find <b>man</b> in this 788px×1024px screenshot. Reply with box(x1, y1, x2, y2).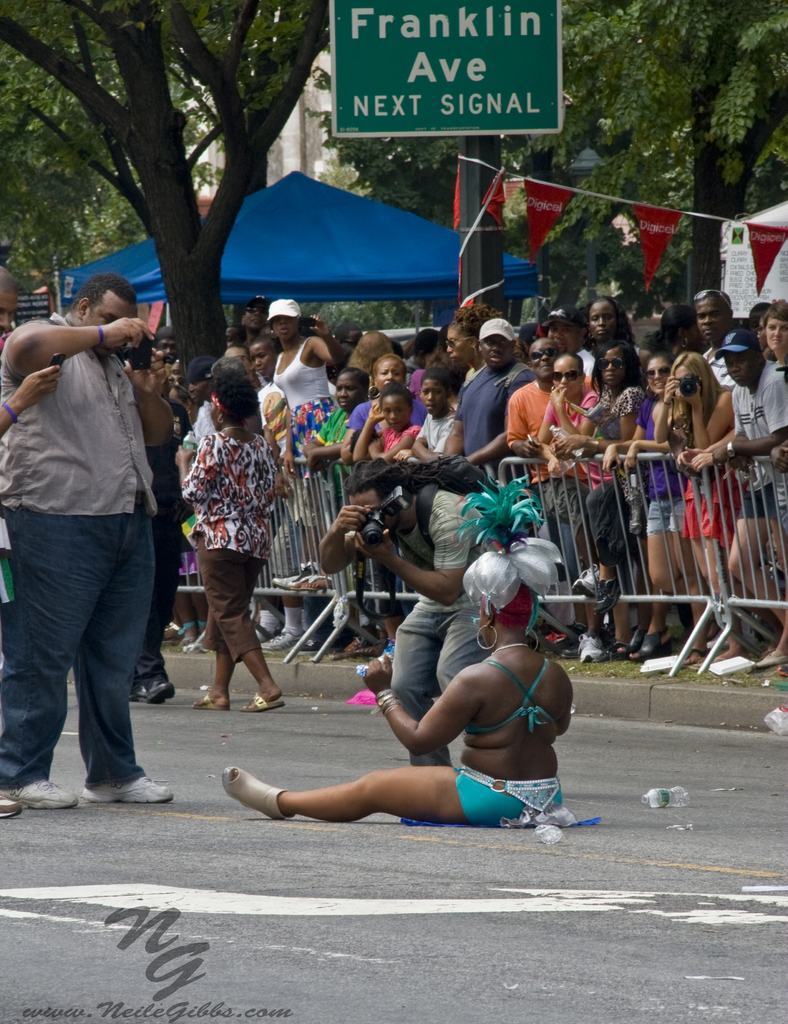
box(9, 223, 184, 805).
